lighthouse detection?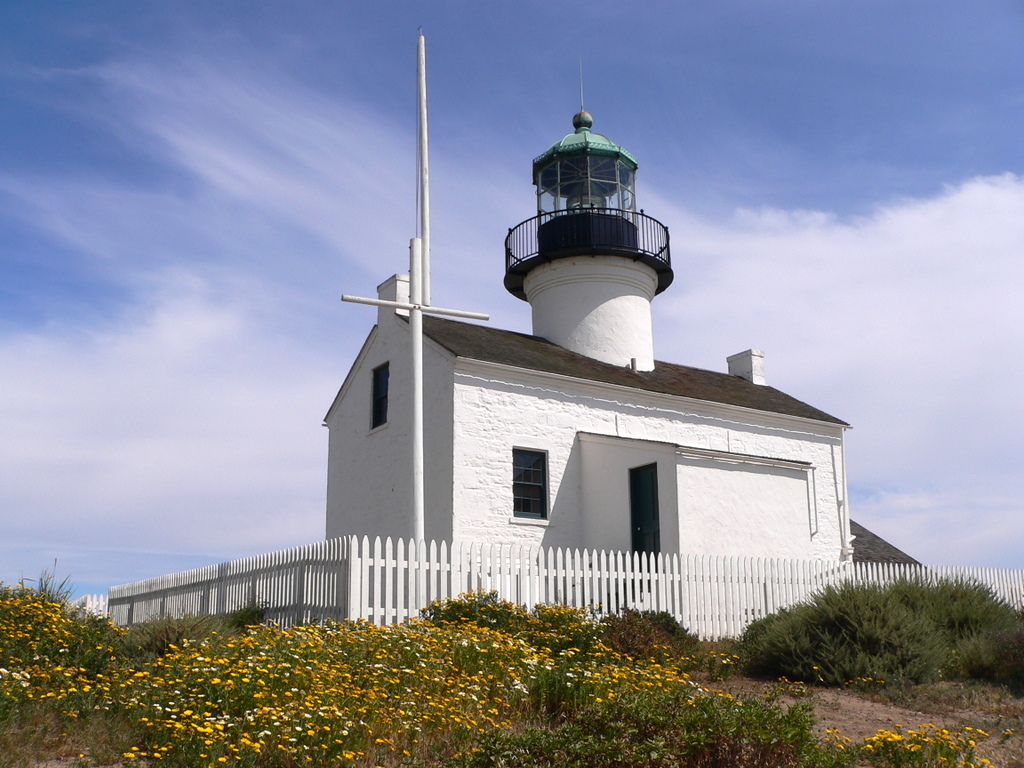
(left=233, top=45, right=873, bottom=624)
